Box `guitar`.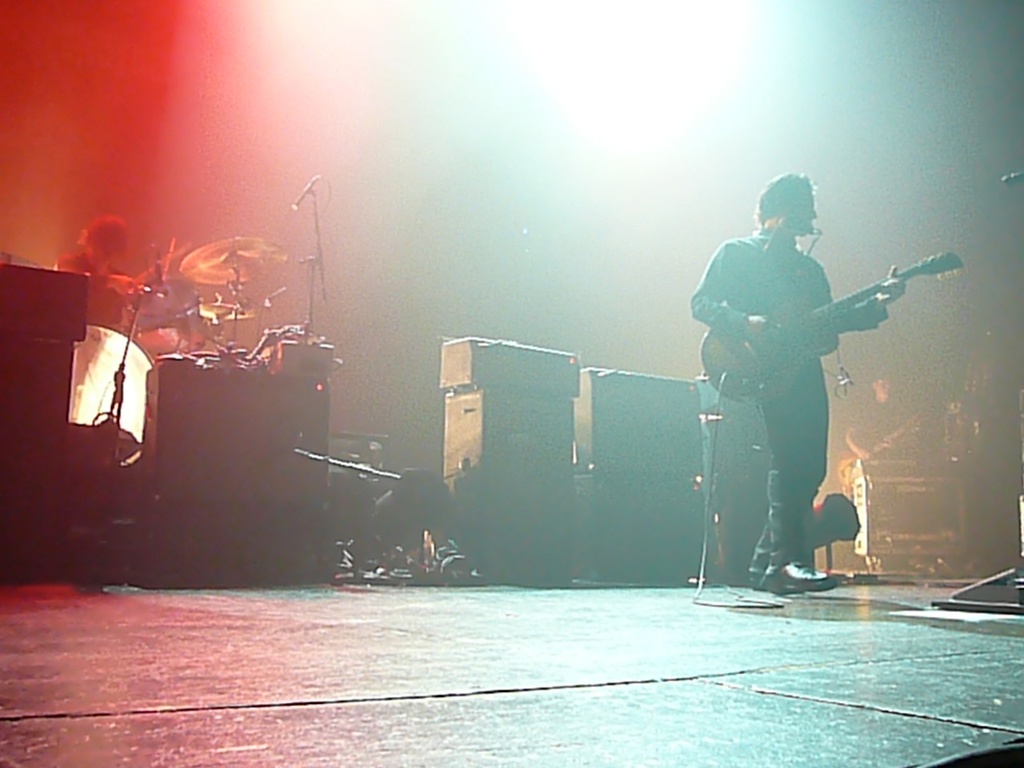
pyautogui.locateOnScreen(706, 244, 975, 393).
